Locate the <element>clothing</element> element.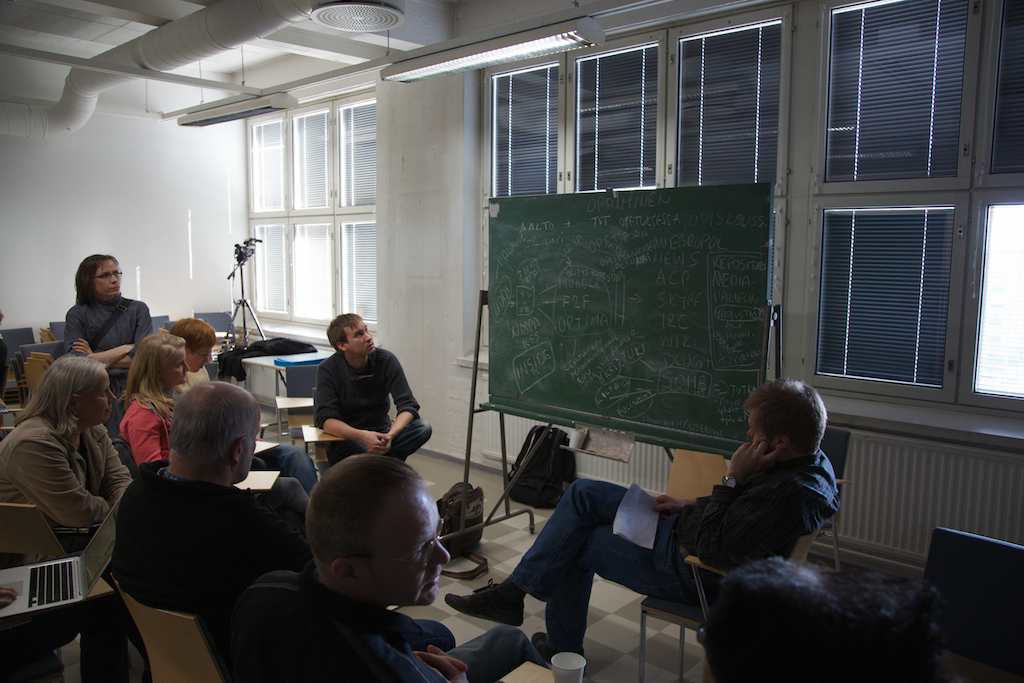
Element bbox: [left=110, top=469, right=320, bottom=621].
